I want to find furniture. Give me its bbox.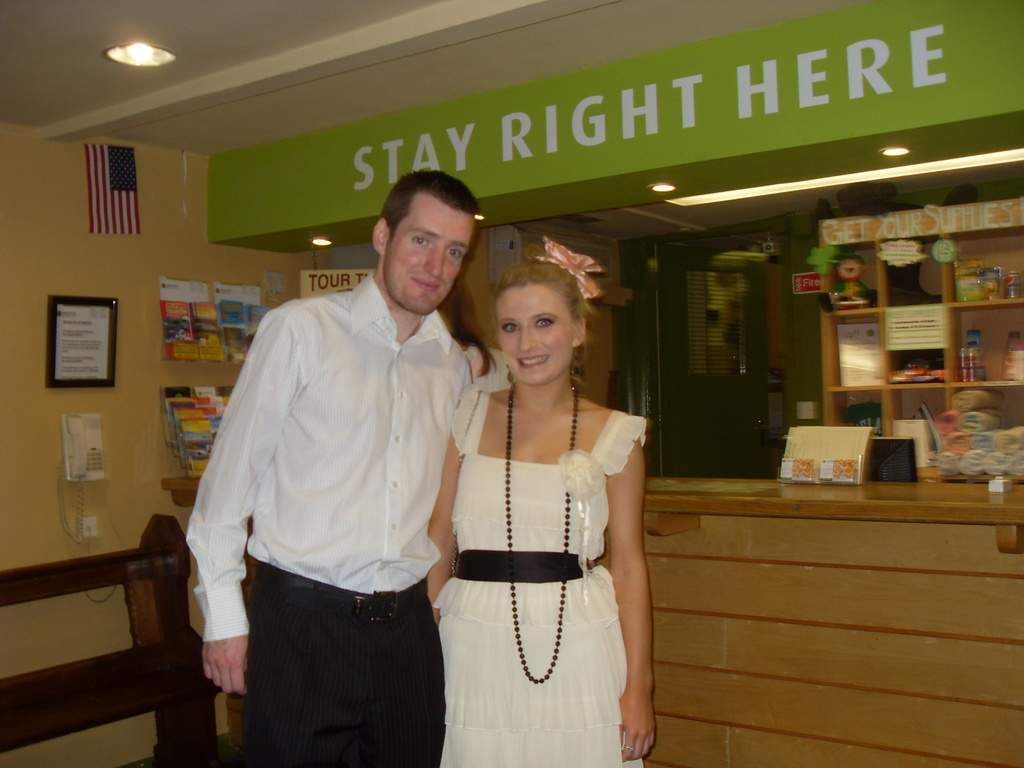
[818,197,1023,479].
